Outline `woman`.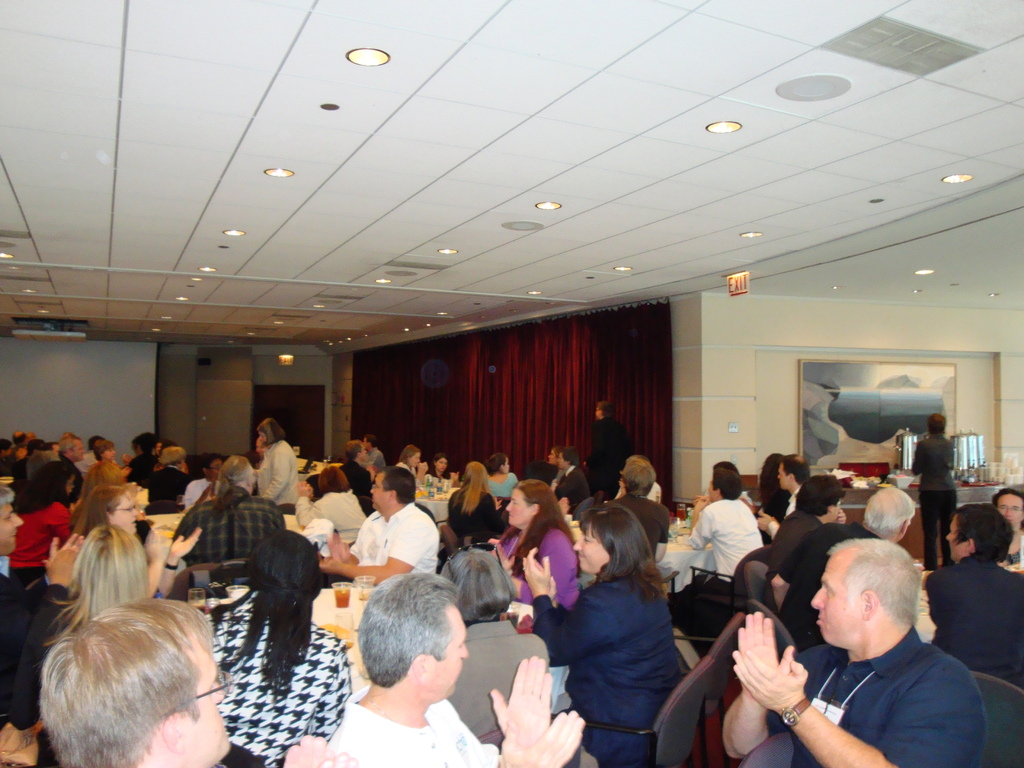
Outline: x1=442, y1=461, x2=506, y2=537.
